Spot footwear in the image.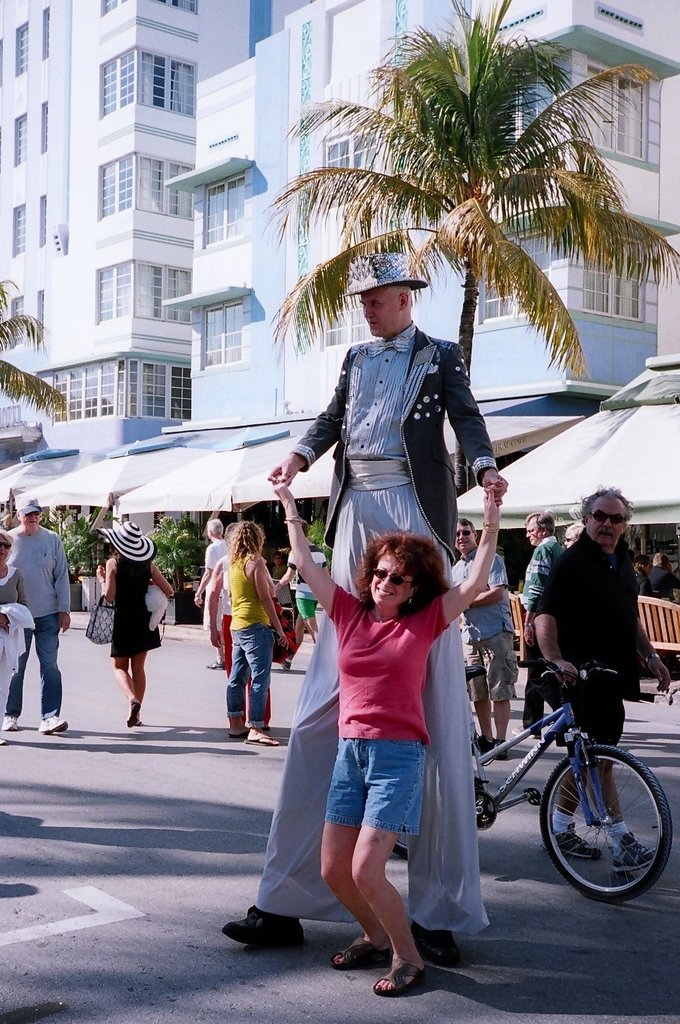
footwear found at bbox=[39, 713, 71, 733].
